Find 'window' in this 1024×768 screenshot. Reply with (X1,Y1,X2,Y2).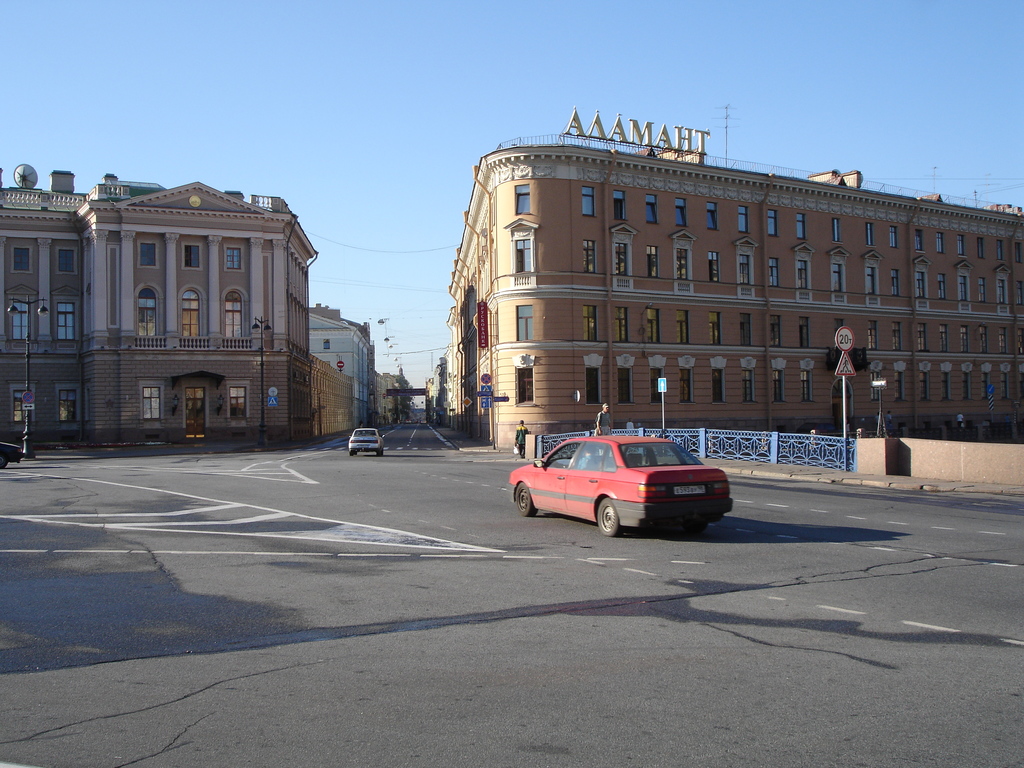
(136,241,161,273).
